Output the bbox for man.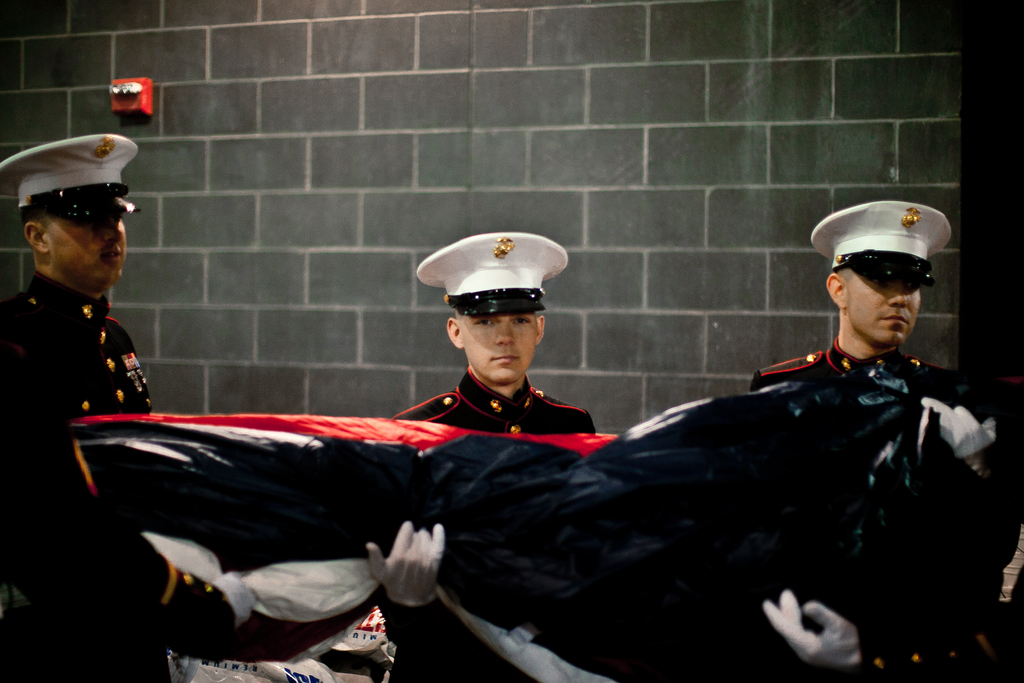
[left=0, top=124, right=175, bottom=507].
